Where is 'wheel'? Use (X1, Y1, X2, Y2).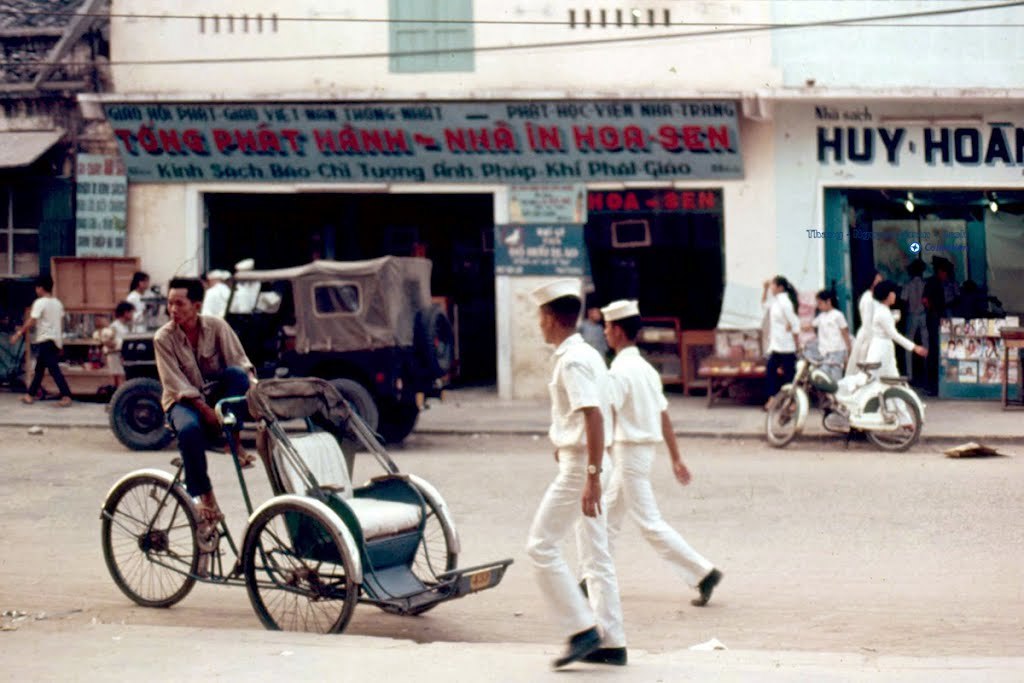
(86, 472, 202, 613).
